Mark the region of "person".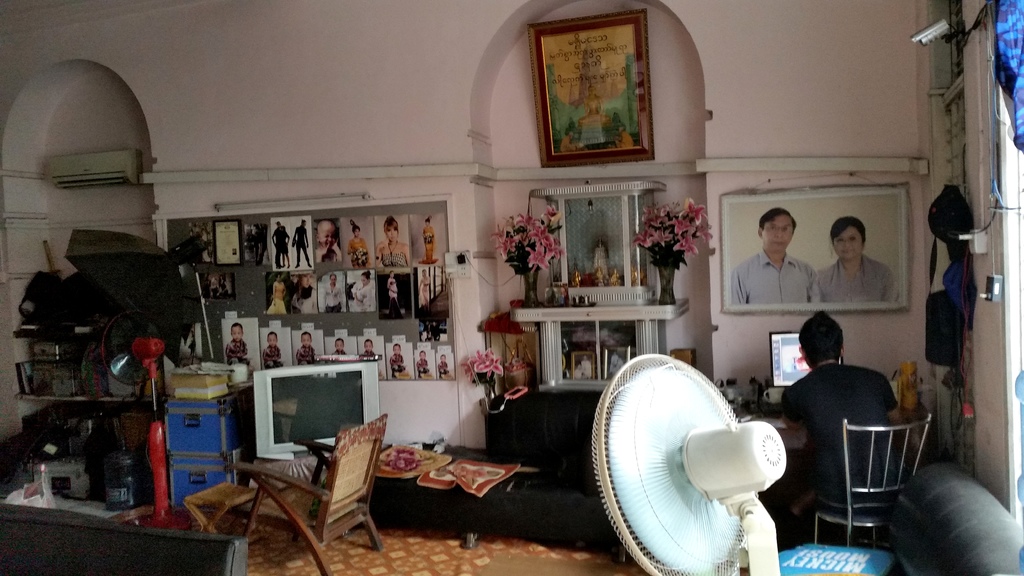
Region: (x1=817, y1=218, x2=898, y2=305).
